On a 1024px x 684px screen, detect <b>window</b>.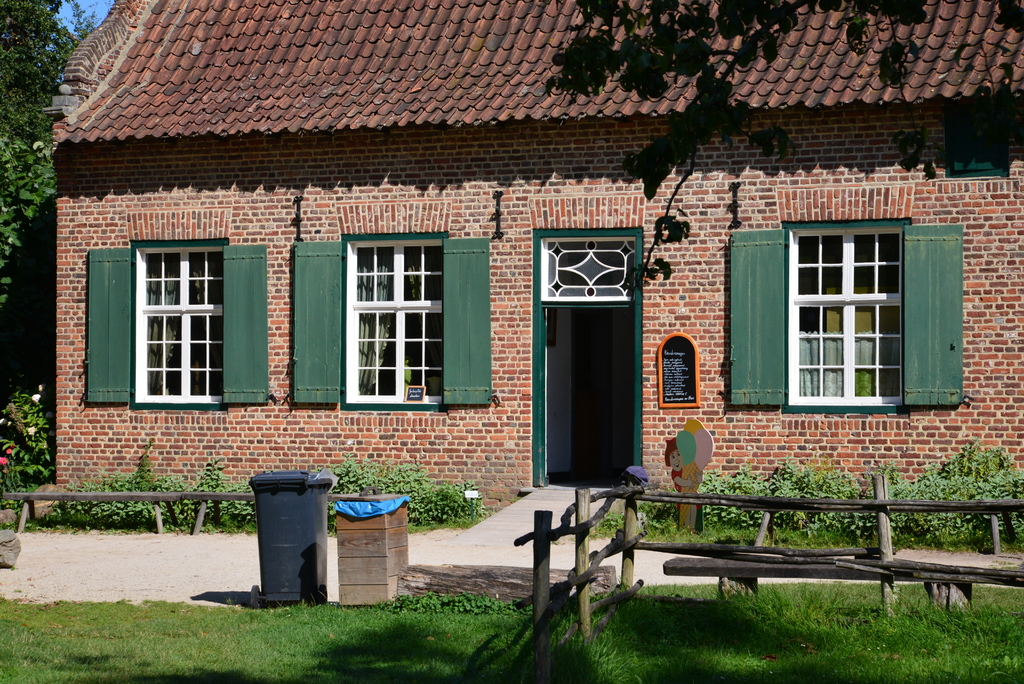
rect(353, 243, 447, 397).
